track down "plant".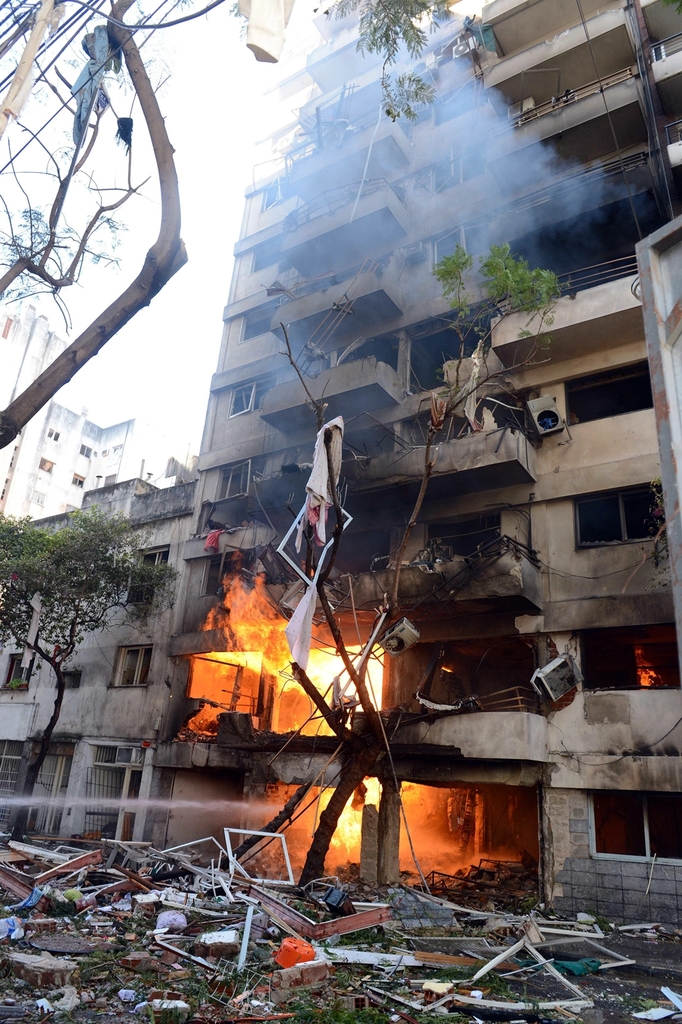
Tracked to box=[638, 995, 659, 1010].
